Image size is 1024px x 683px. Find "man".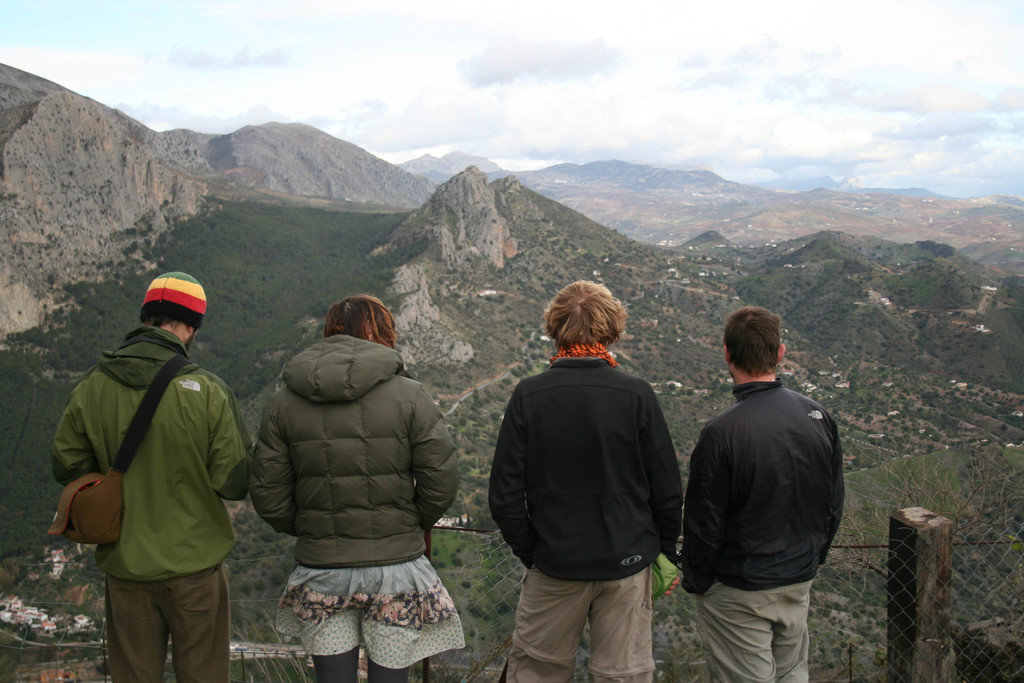
[660, 279, 857, 682].
